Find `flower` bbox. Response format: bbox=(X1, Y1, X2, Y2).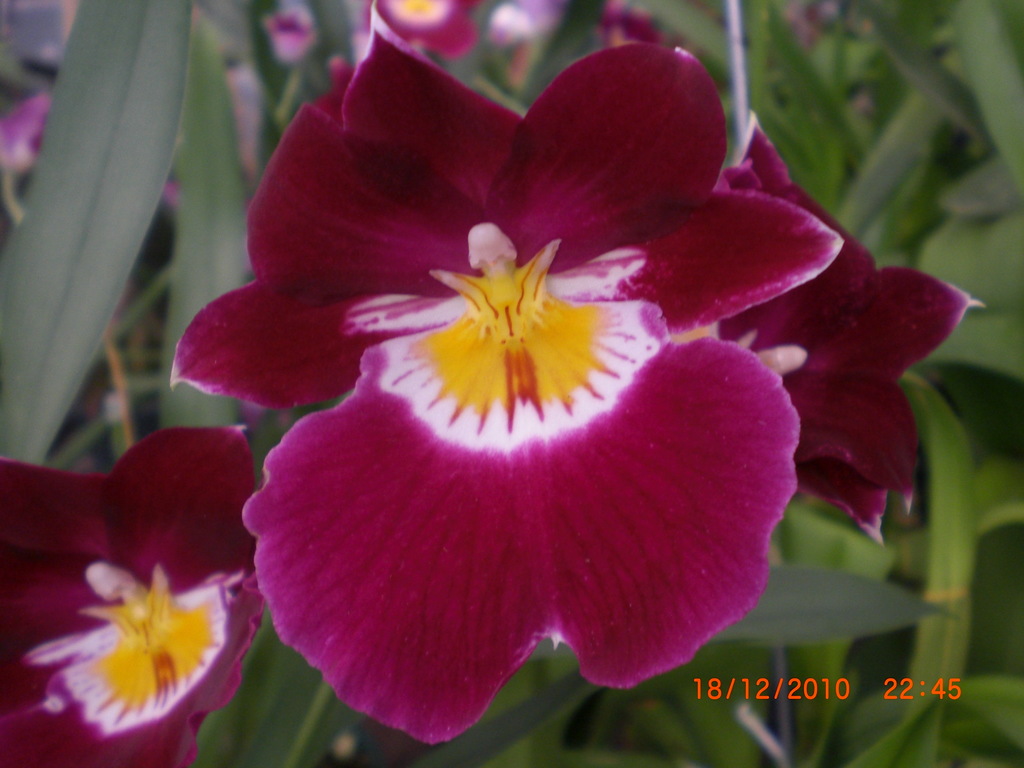
bbox=(0, 426, 269, 767).
